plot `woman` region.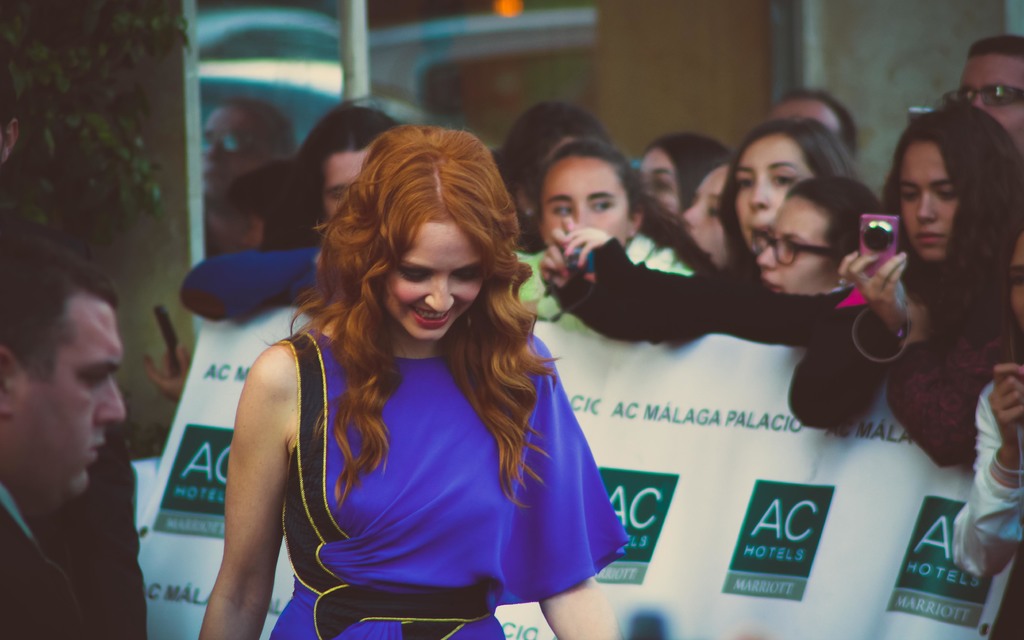
Plotted at {"x1": 221, "y1": 118, "x2": 602, "y2": 639}.
